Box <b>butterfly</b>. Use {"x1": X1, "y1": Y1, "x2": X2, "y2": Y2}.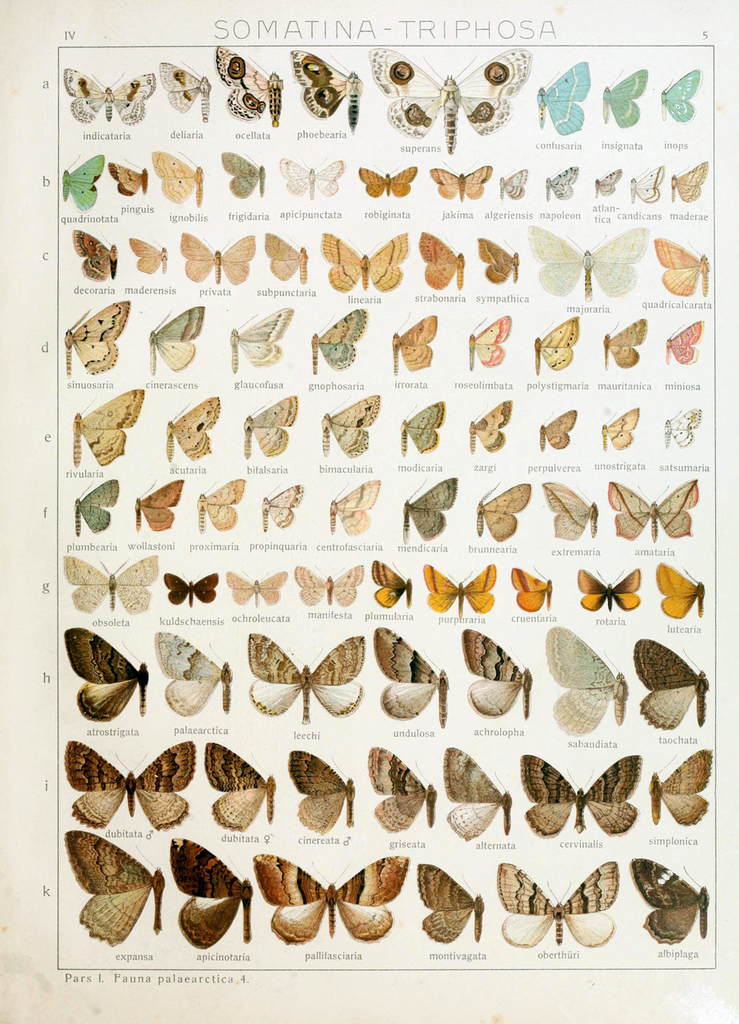
{"x1": 659, "y1": 64, "x2": 698, "y2": 124}.
